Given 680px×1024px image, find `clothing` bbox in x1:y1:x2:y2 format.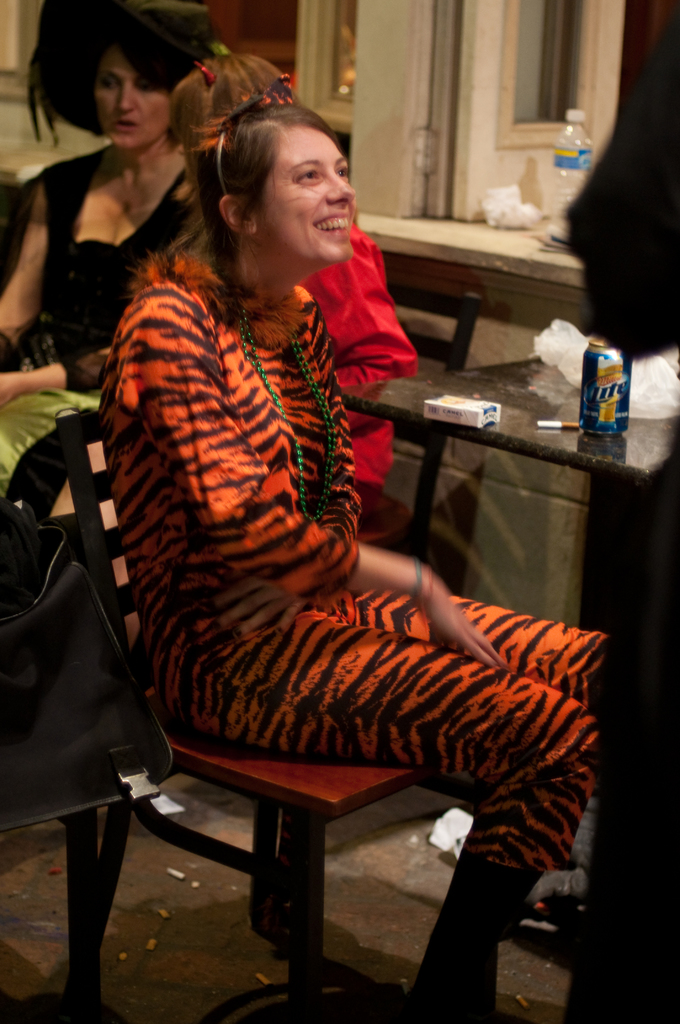
80:212:540:939.
